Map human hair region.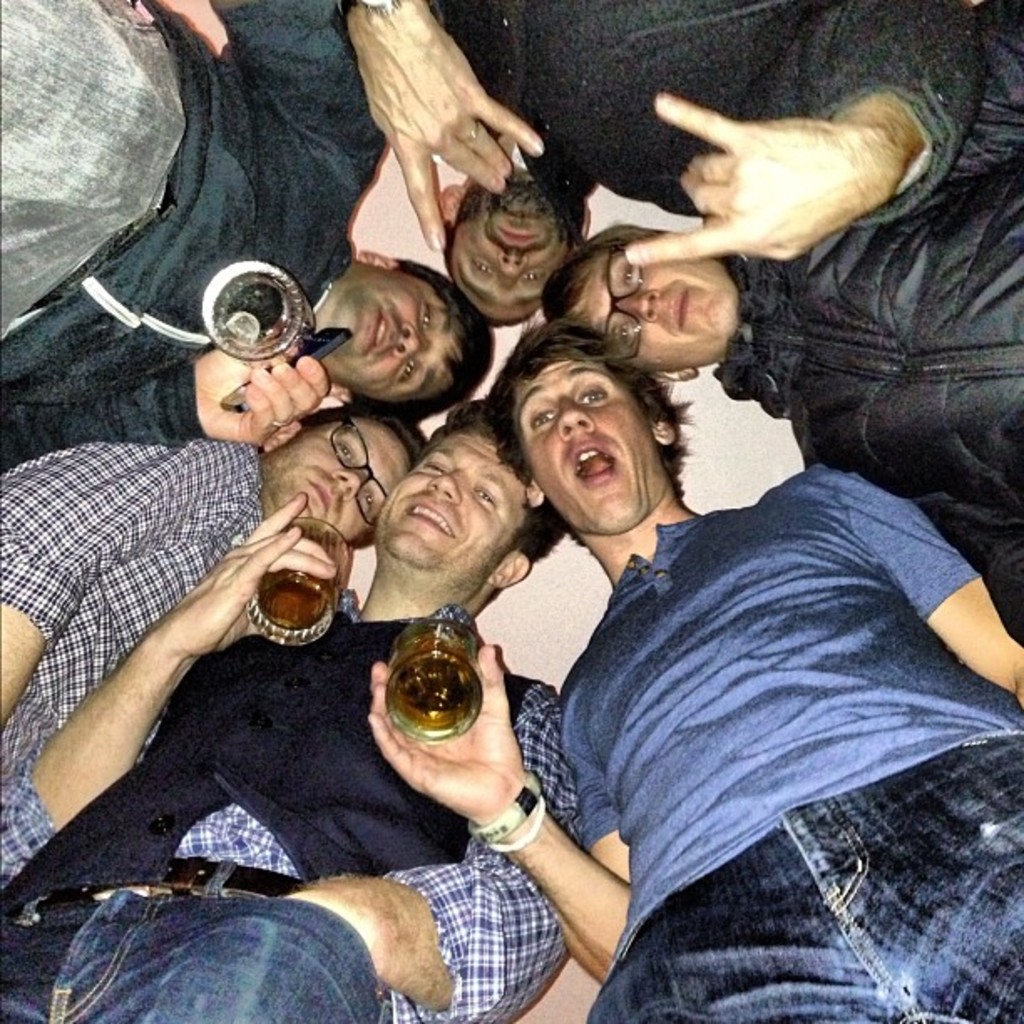
Mapped to <region>345, 253, 502, 407</region>.
